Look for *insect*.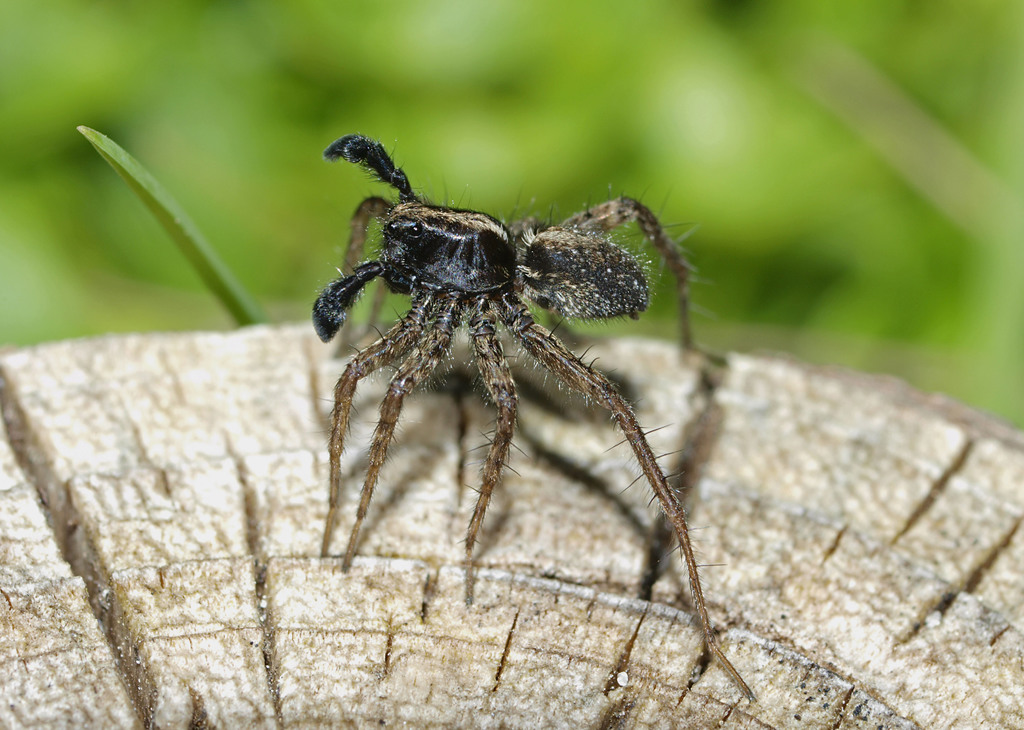
Found: left=307, top=134, right=758, bottom=703.
